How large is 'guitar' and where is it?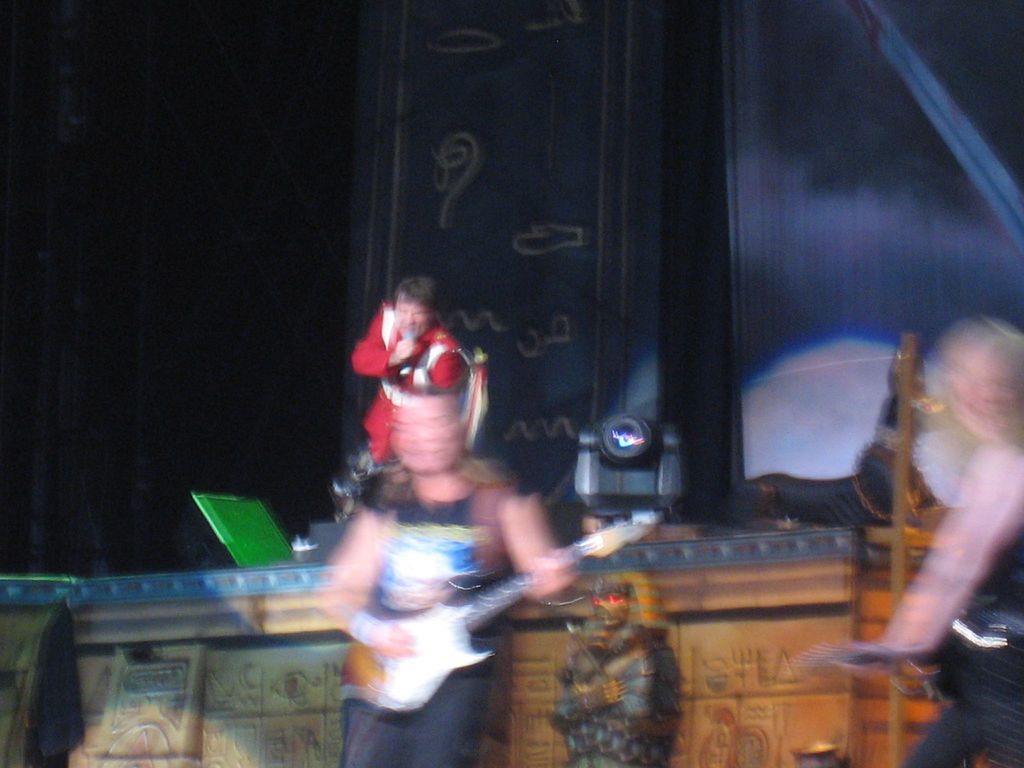
Bounding box: 328/504/650/716.
